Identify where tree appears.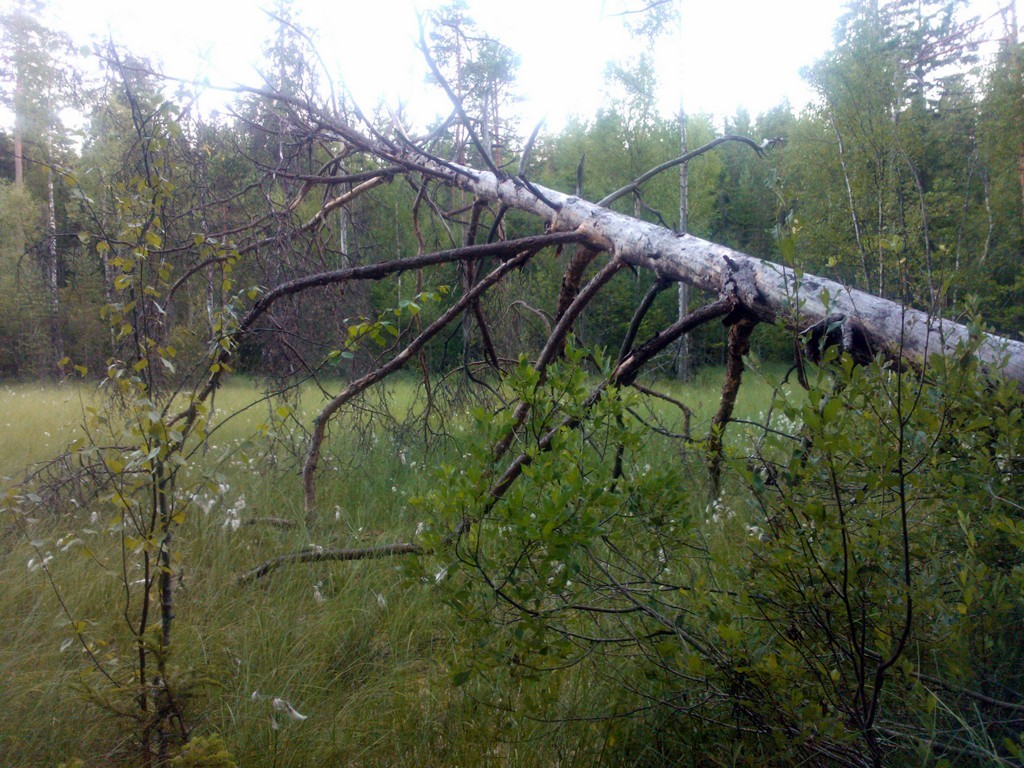
Appears at [1, 151, 60, 363].
